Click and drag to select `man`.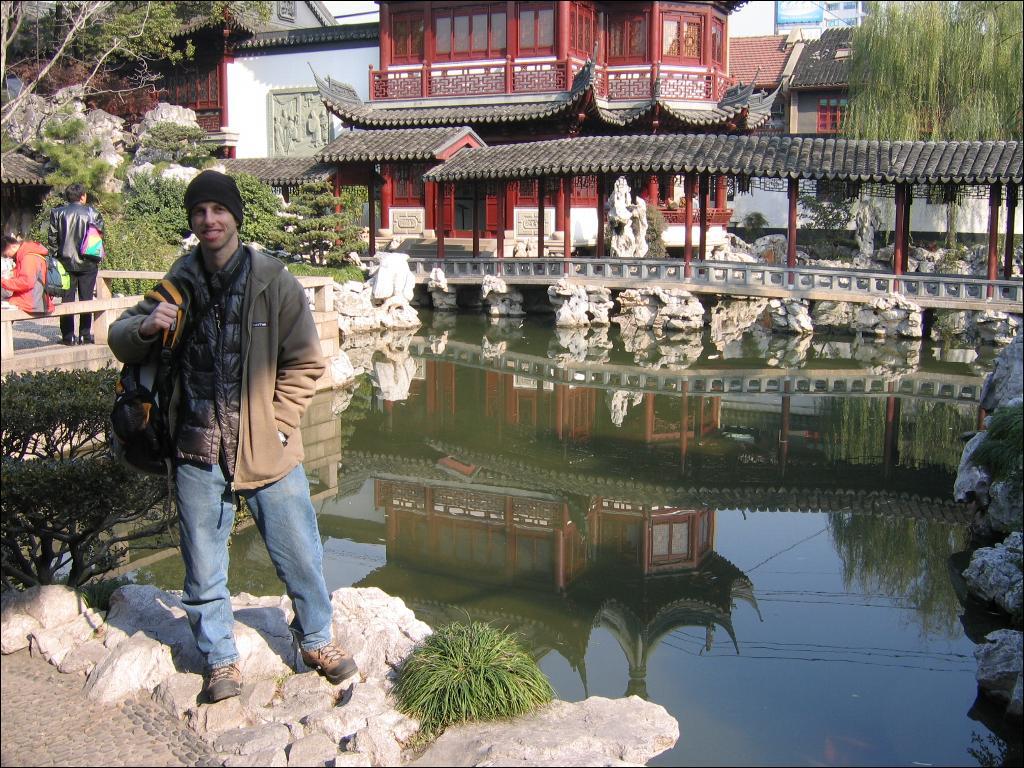
Selection: [0,236,54,319].
